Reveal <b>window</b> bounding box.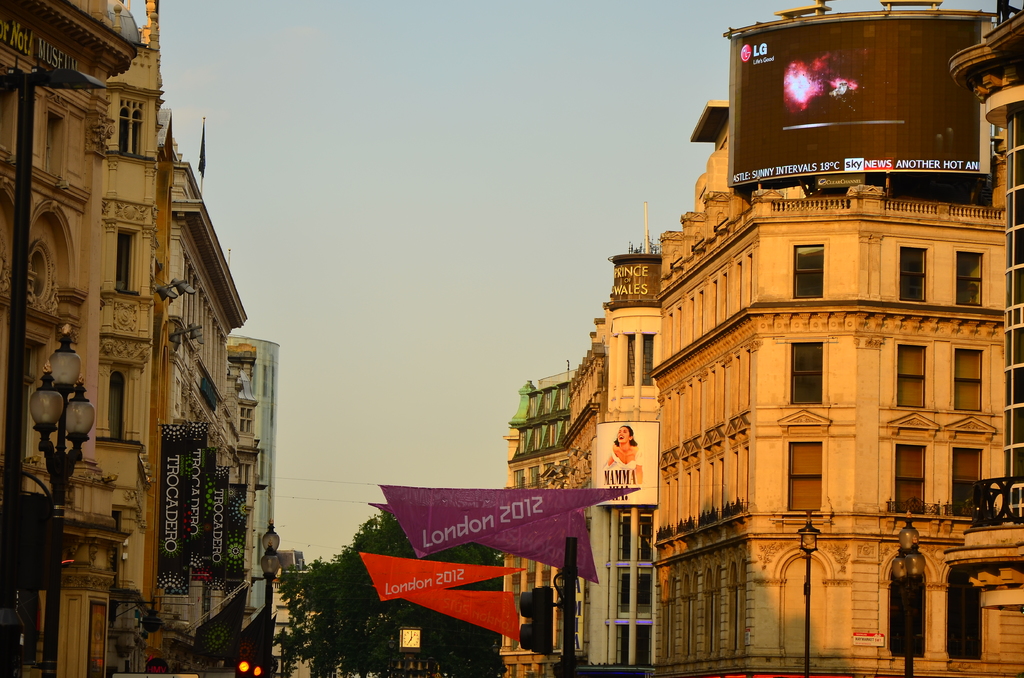
Revealed: locate(628, 336, 655, 385).
